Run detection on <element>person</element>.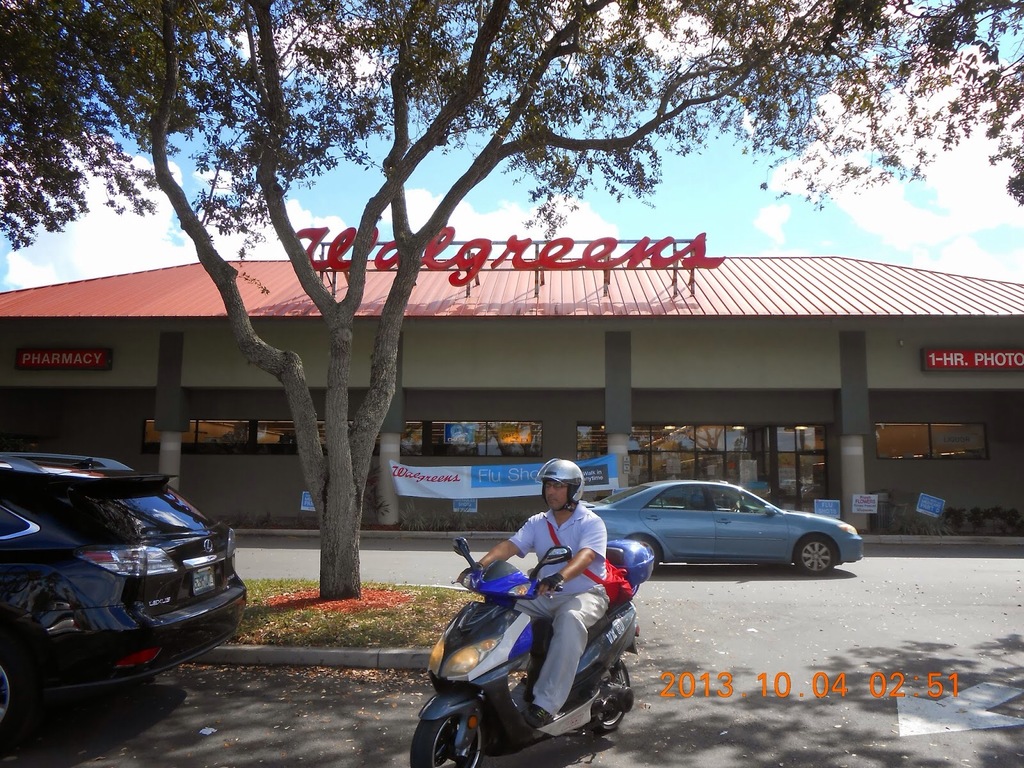
Result: 456 456 609 729.
